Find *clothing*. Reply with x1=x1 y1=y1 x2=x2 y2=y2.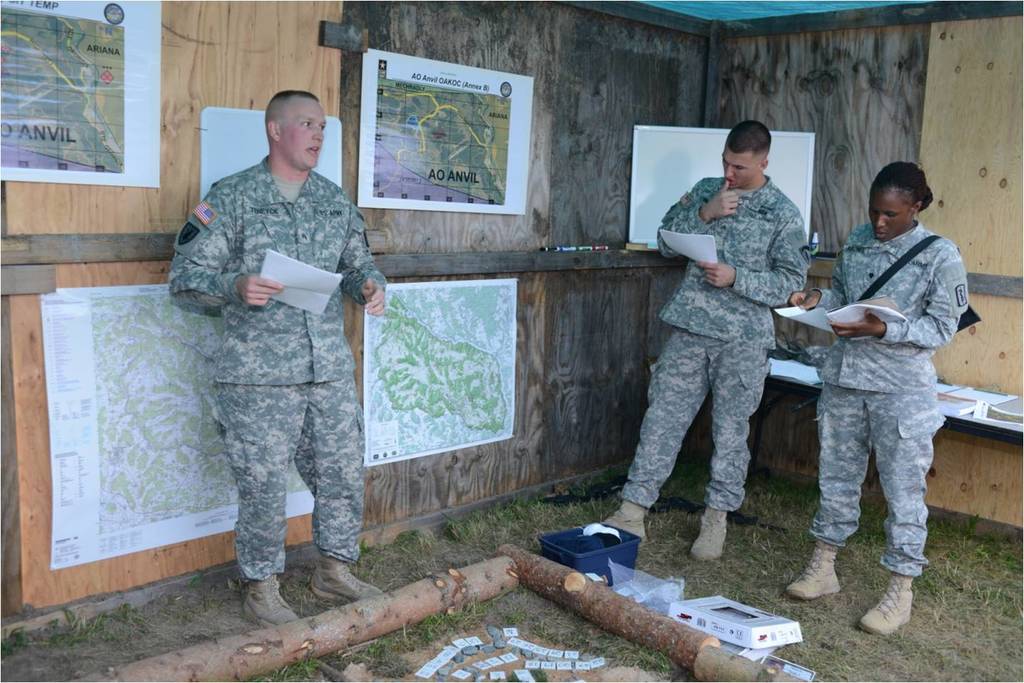
x1=179 y1=114 x2=381 y2=617.
